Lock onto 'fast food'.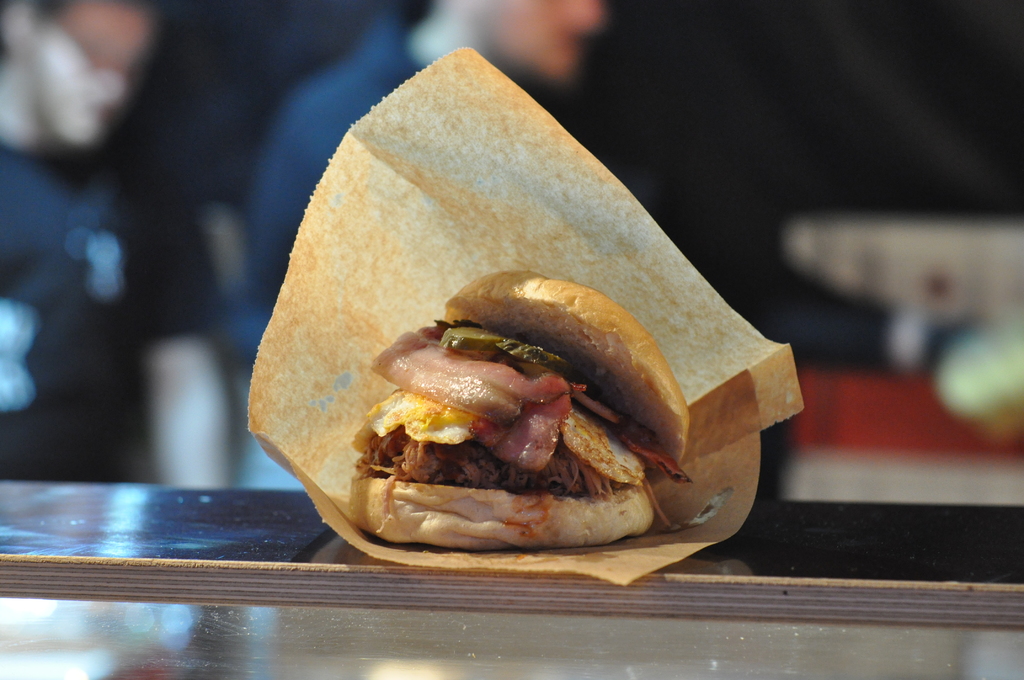
Locked: <bbox>308, 262, 734, 558</bbox>.
